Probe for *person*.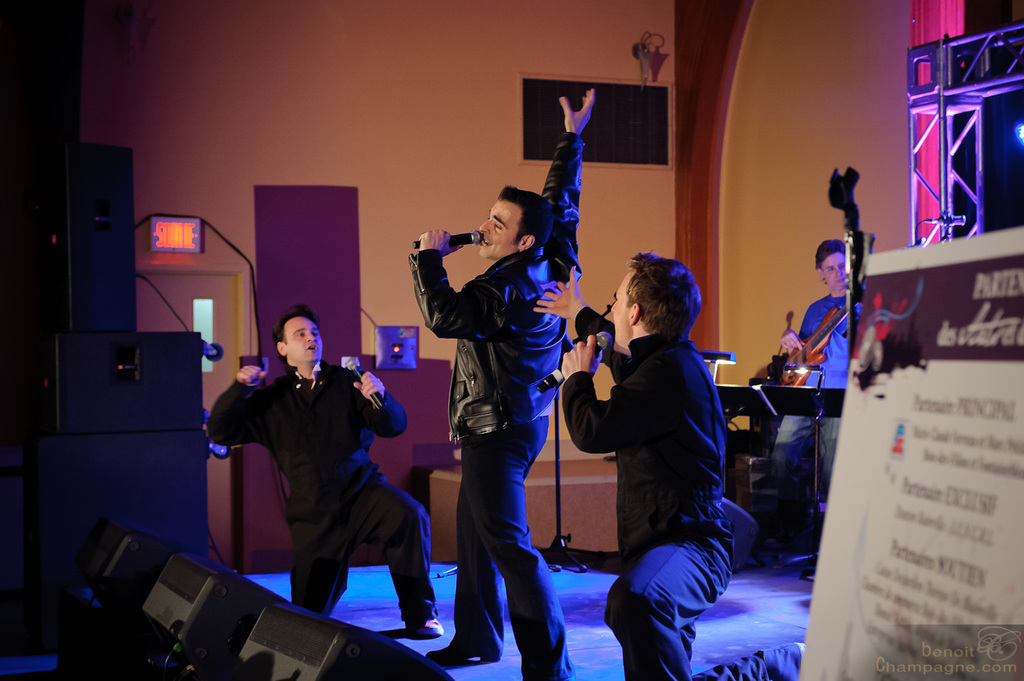
Probe result: crop(560, 250, 803, 680).
